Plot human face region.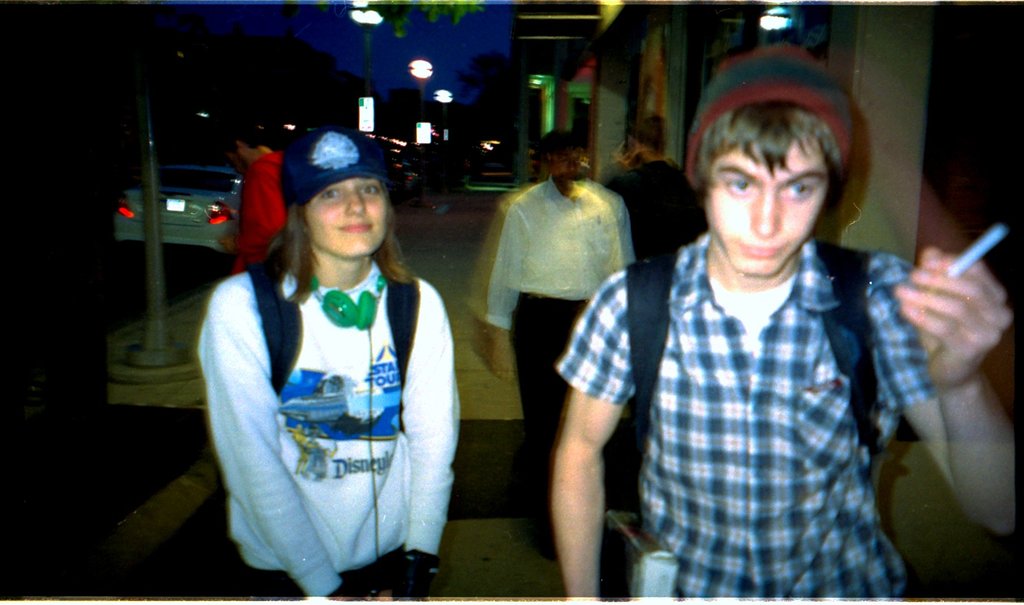
Plotted at (left=705, top=144, right=827, bottom=272).
